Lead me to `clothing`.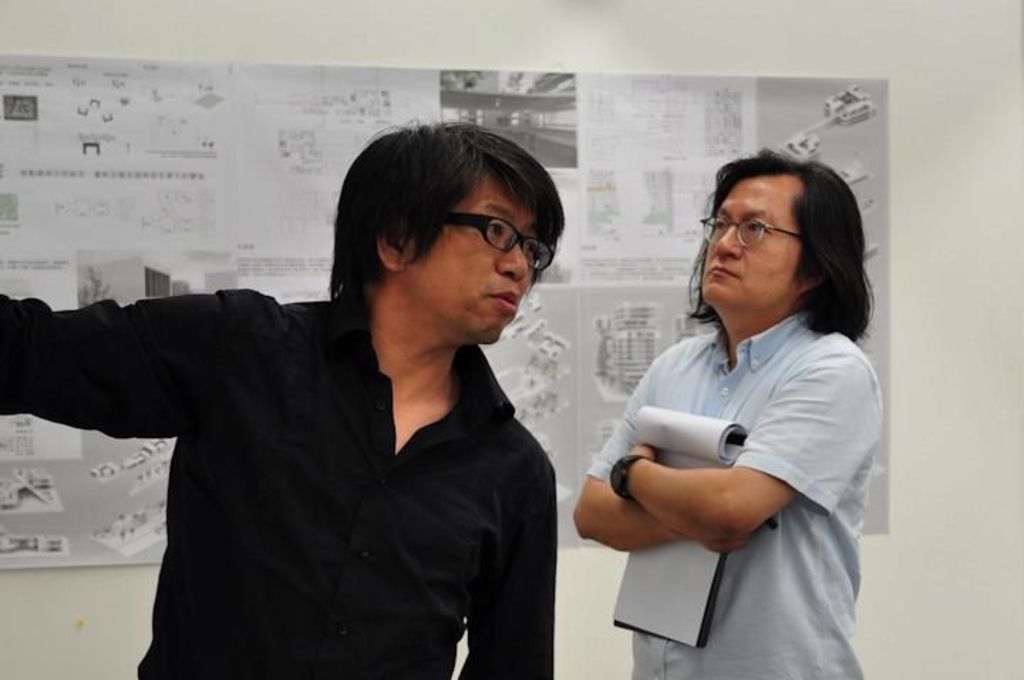
Lead to (x1=64, y1=262, x2=617, y2=679).
